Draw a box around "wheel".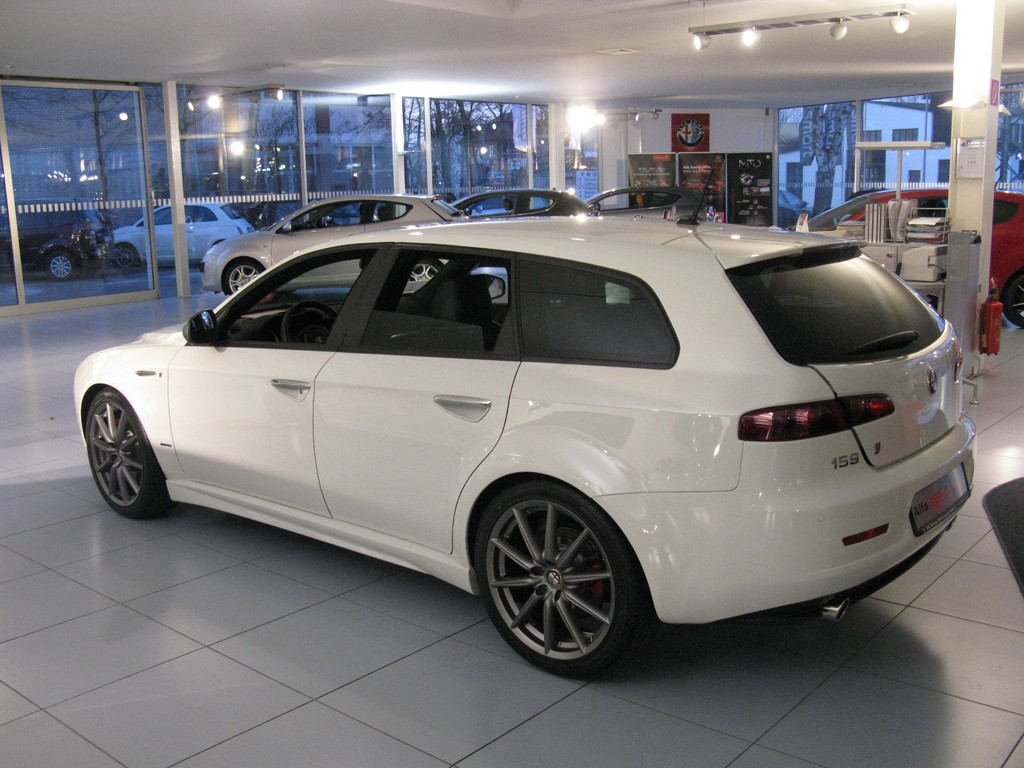
(46,252,74,281).
